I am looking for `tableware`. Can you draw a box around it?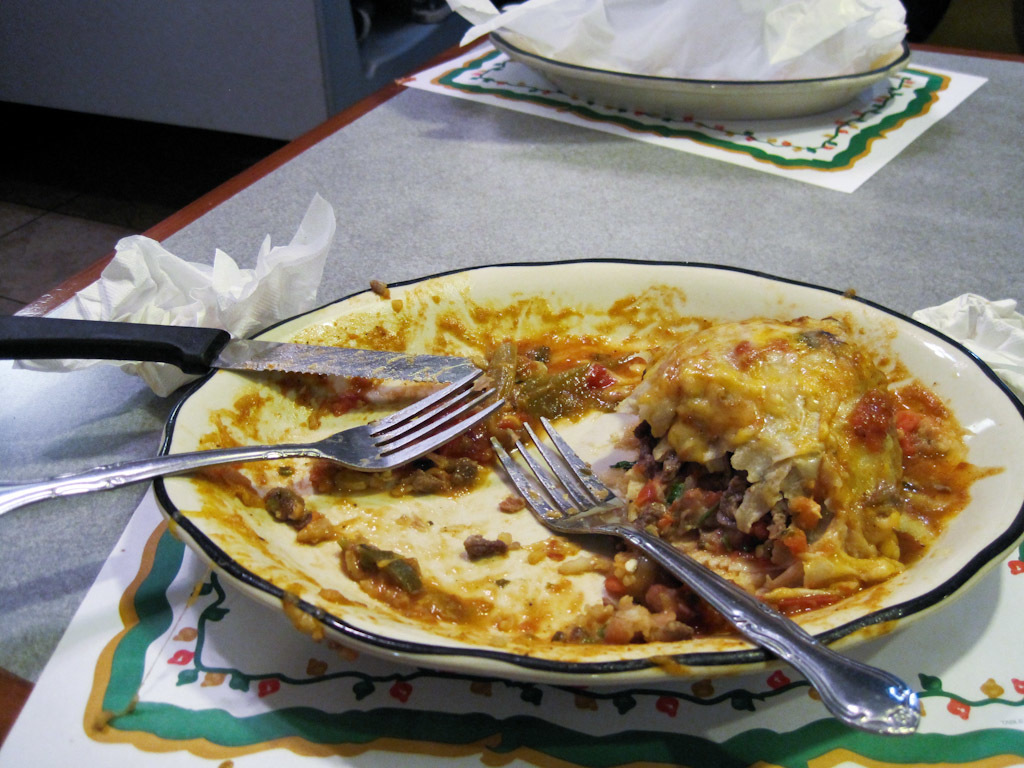
Sure, the bounding box is crop(0, 365, 509, 518).
